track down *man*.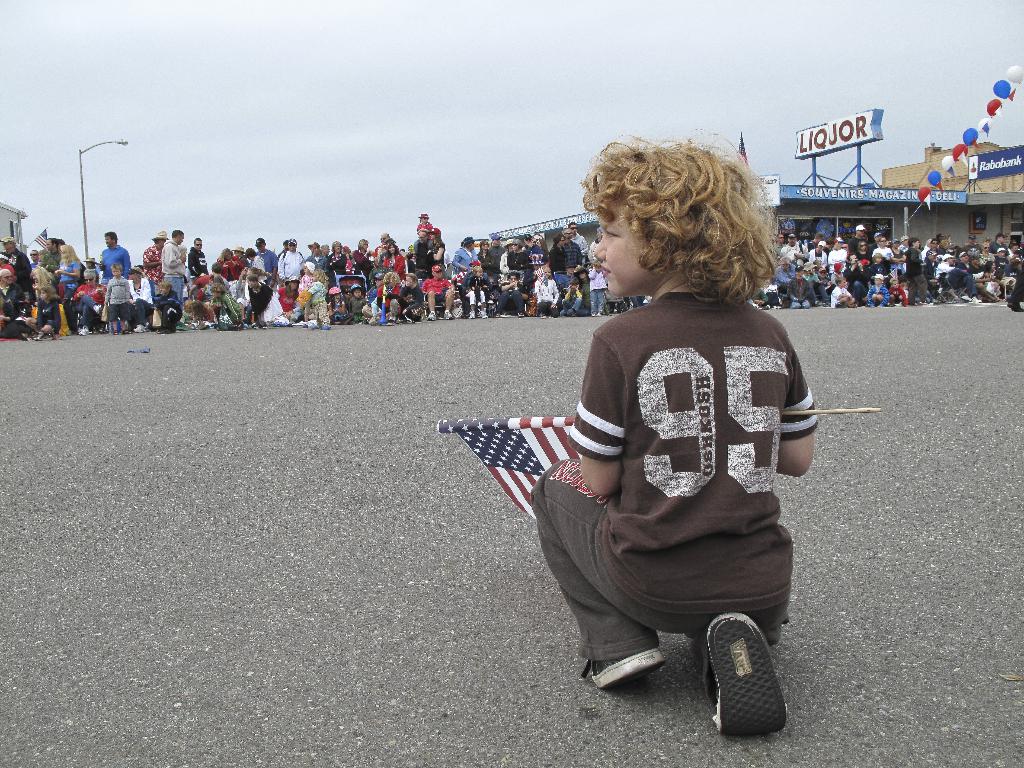
Tracked to region(866, 232, 882, 268).
